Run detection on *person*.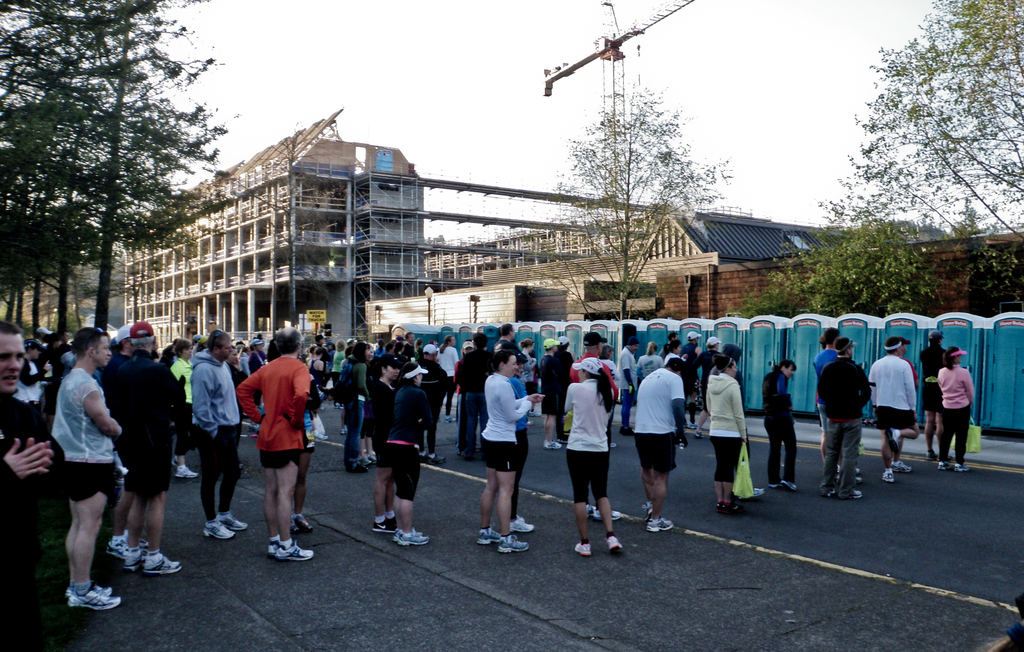
Result: l=868, t=333, r=918, b=489.
